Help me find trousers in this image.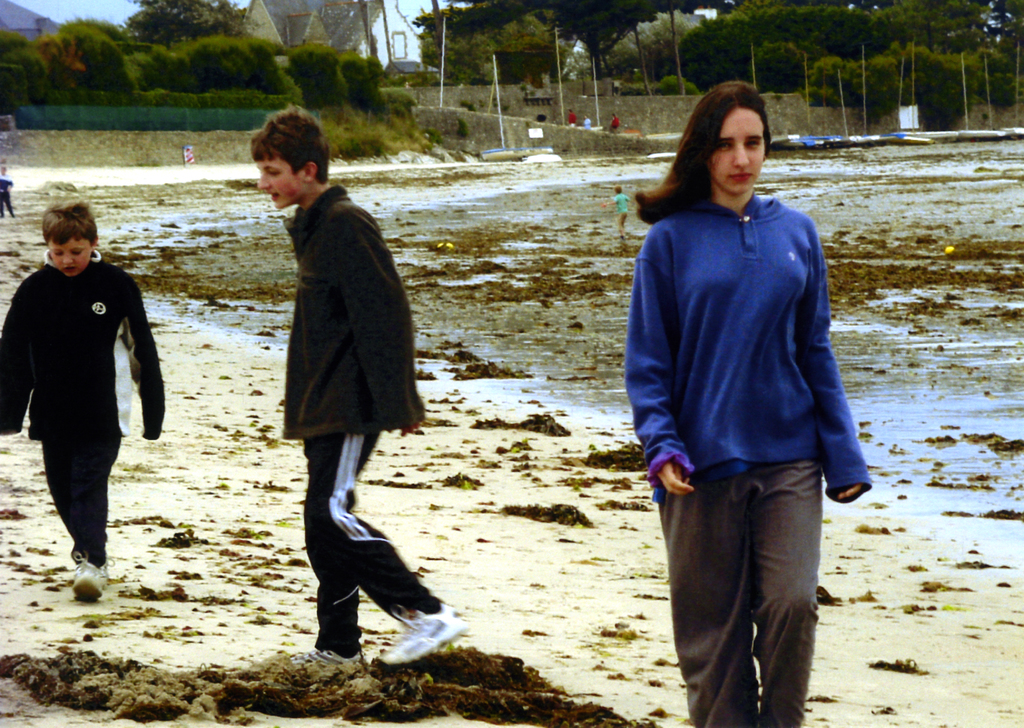
Found it: crop(36, 427, 125, 565).
